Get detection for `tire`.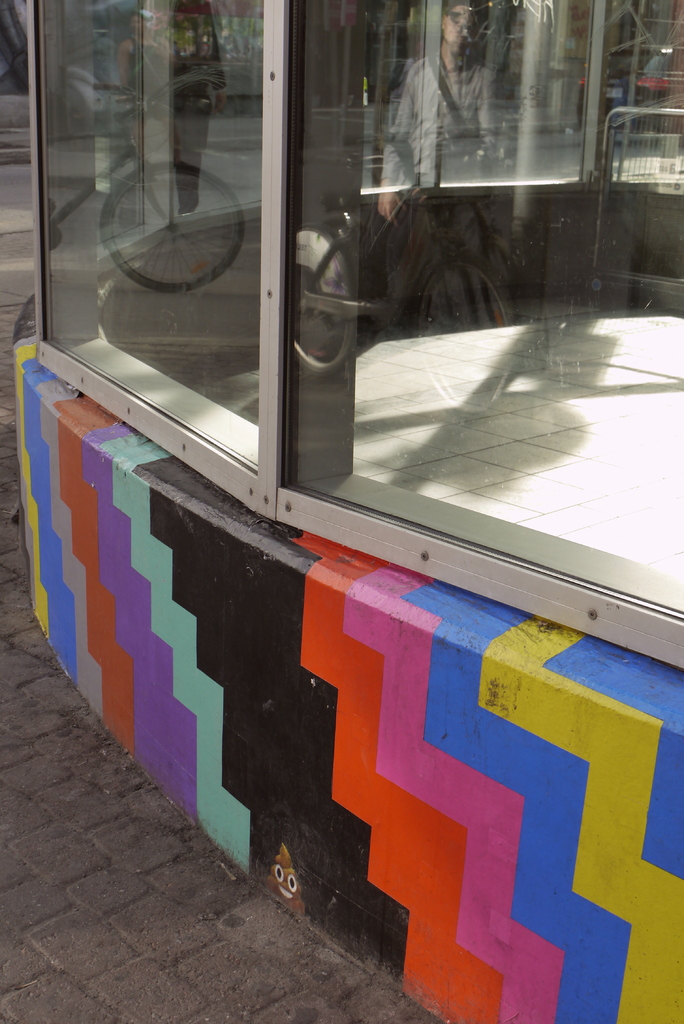
Detection: (left=284, top=228, right=361, bottom=376).
